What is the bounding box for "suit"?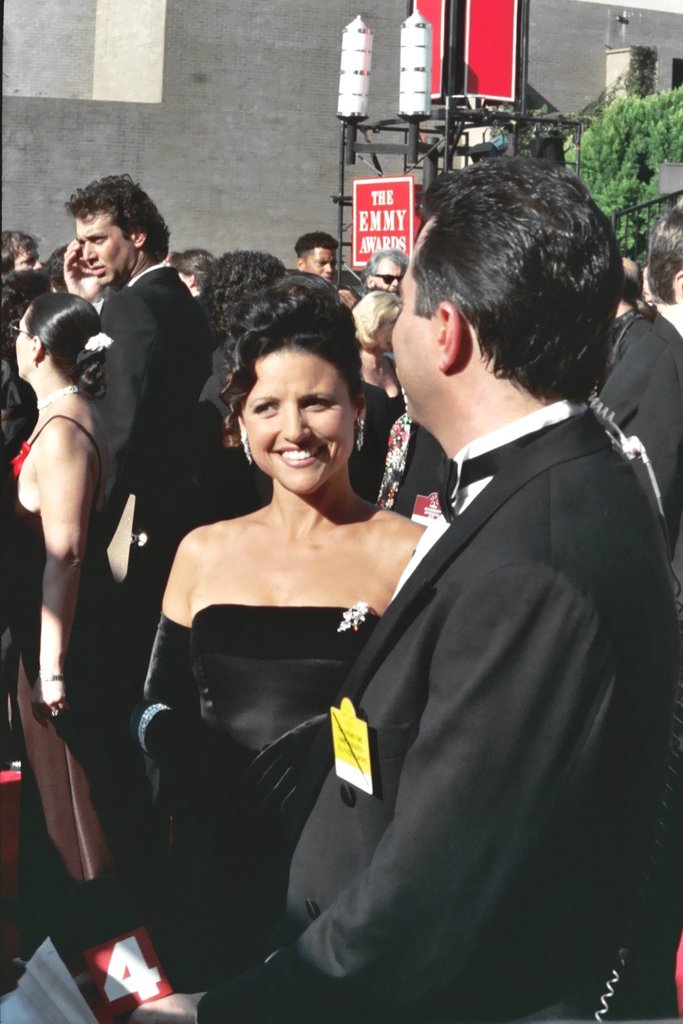
detection(91, 263, 201, 620).
